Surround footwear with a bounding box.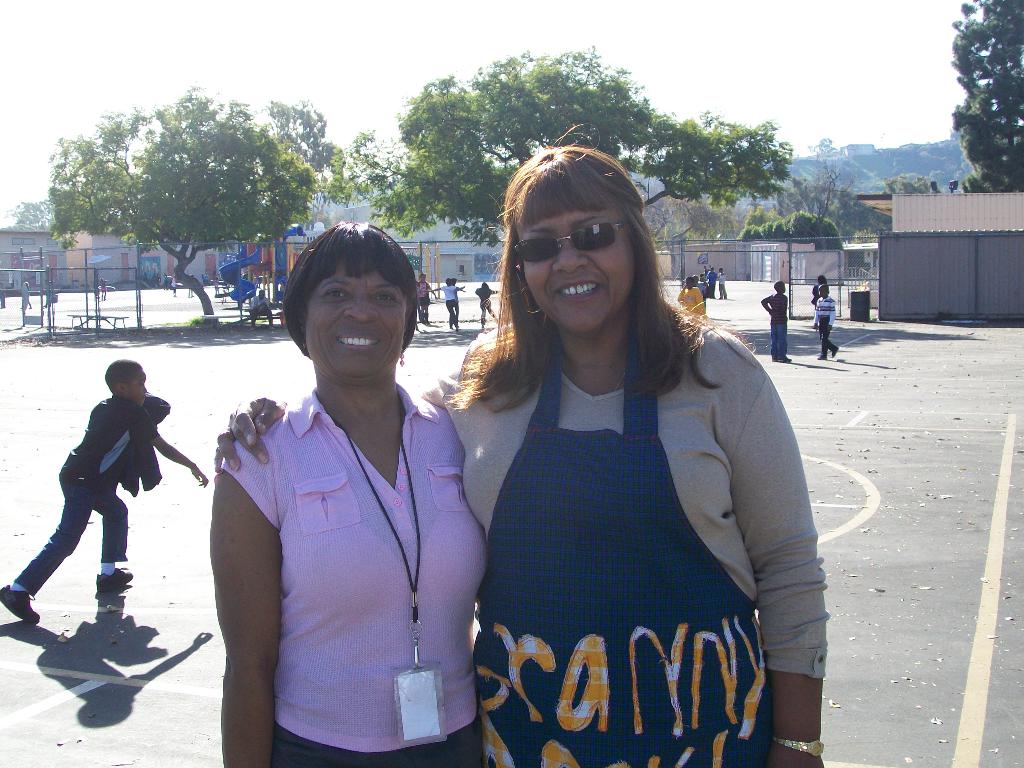
region(773, 356, 789, 362).
